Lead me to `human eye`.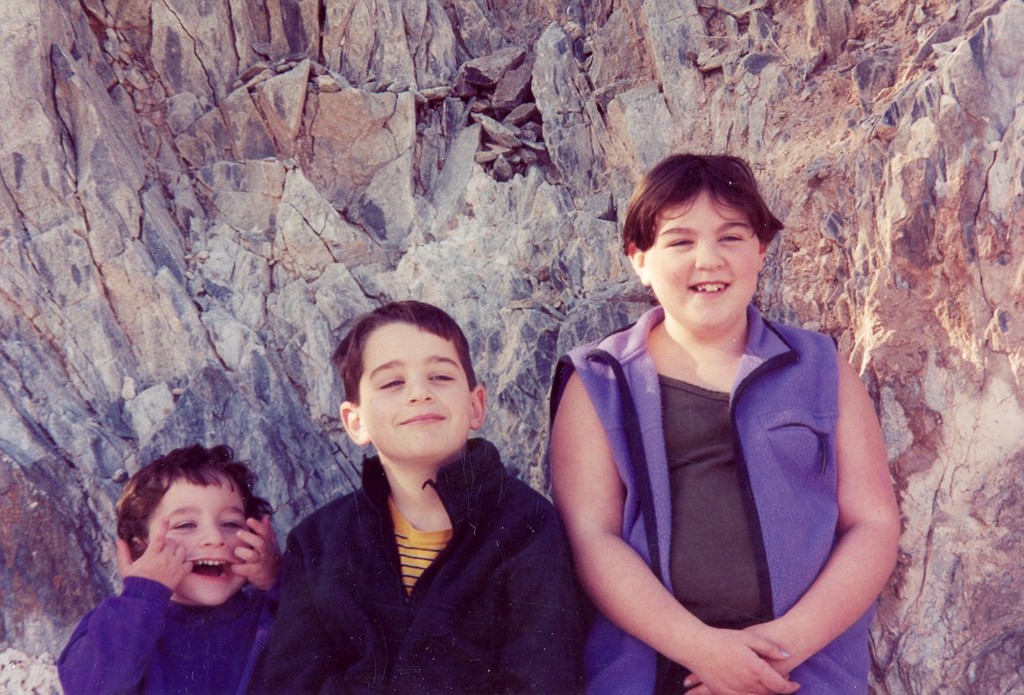
Lead to (666,233,694,252).
